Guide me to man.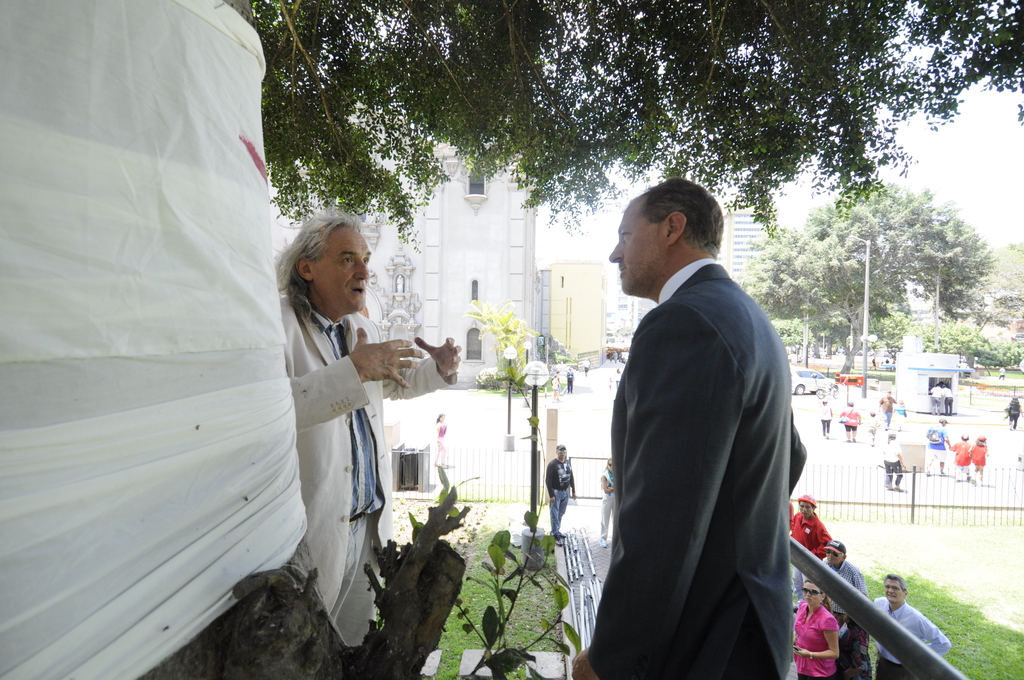
Guidance: x1=269 y1=218 x2=463 y2=679.
